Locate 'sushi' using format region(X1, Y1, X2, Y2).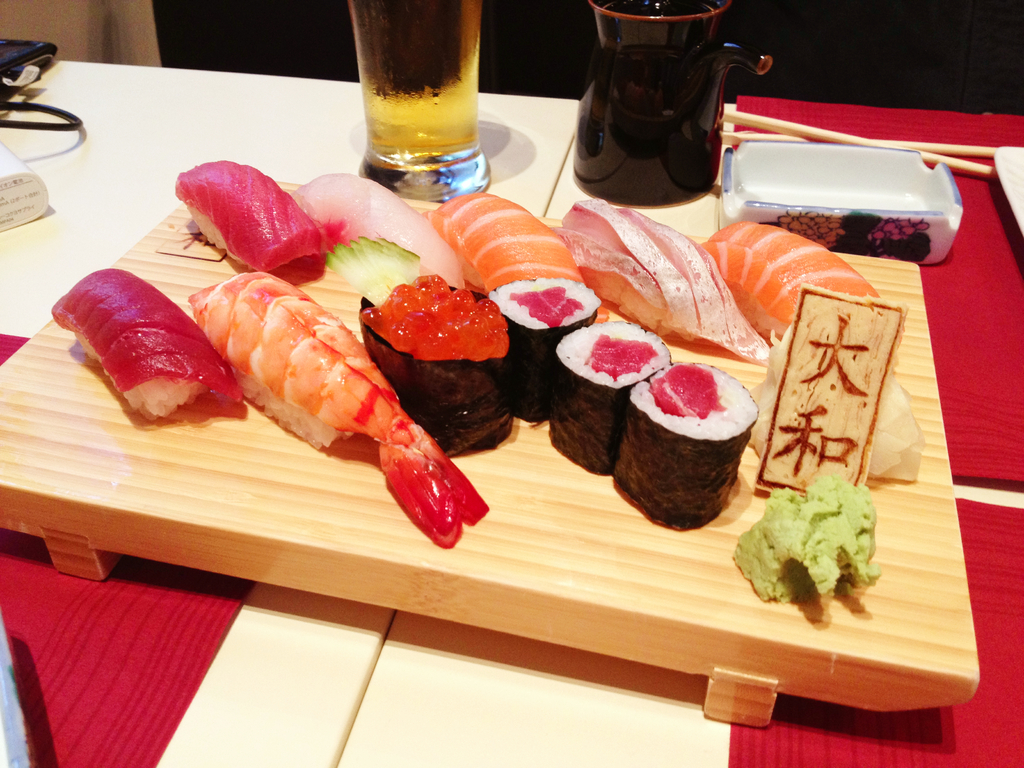
region(477, 280, 604, 420).
